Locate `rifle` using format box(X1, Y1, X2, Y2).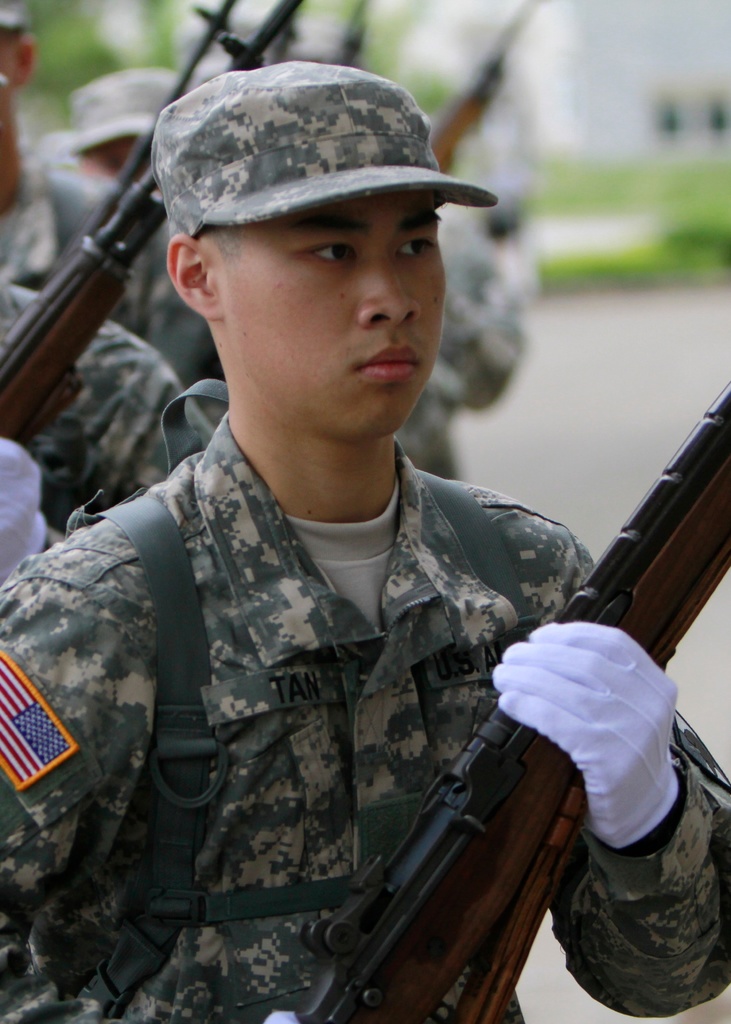
box(0, 0, 307, 458).
